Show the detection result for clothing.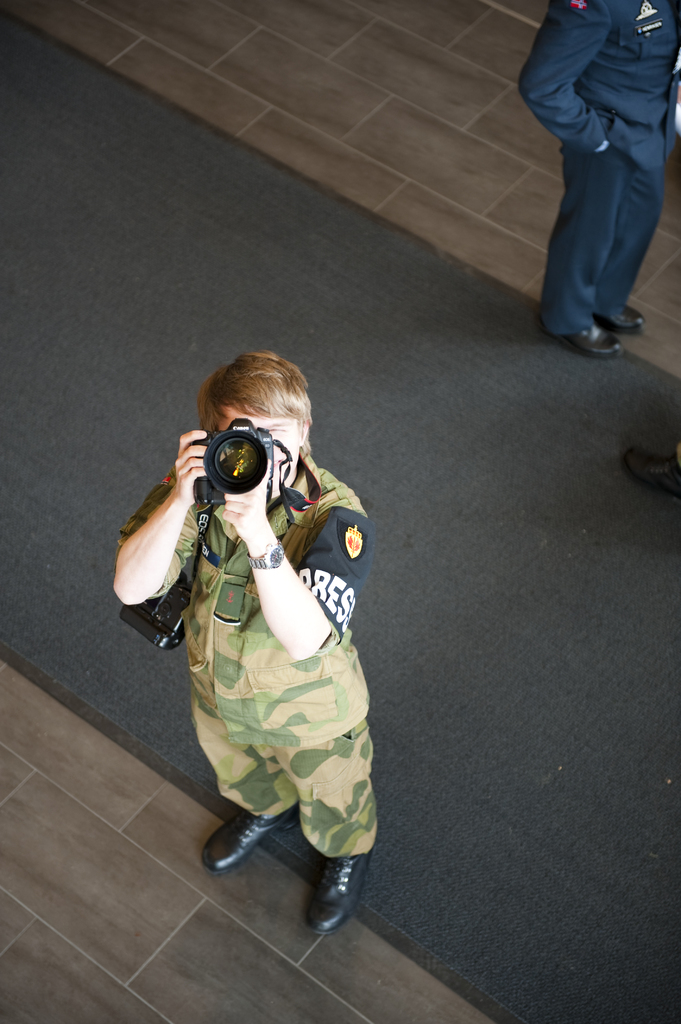
x1=521, y1=0, x2=676, y2=335.
